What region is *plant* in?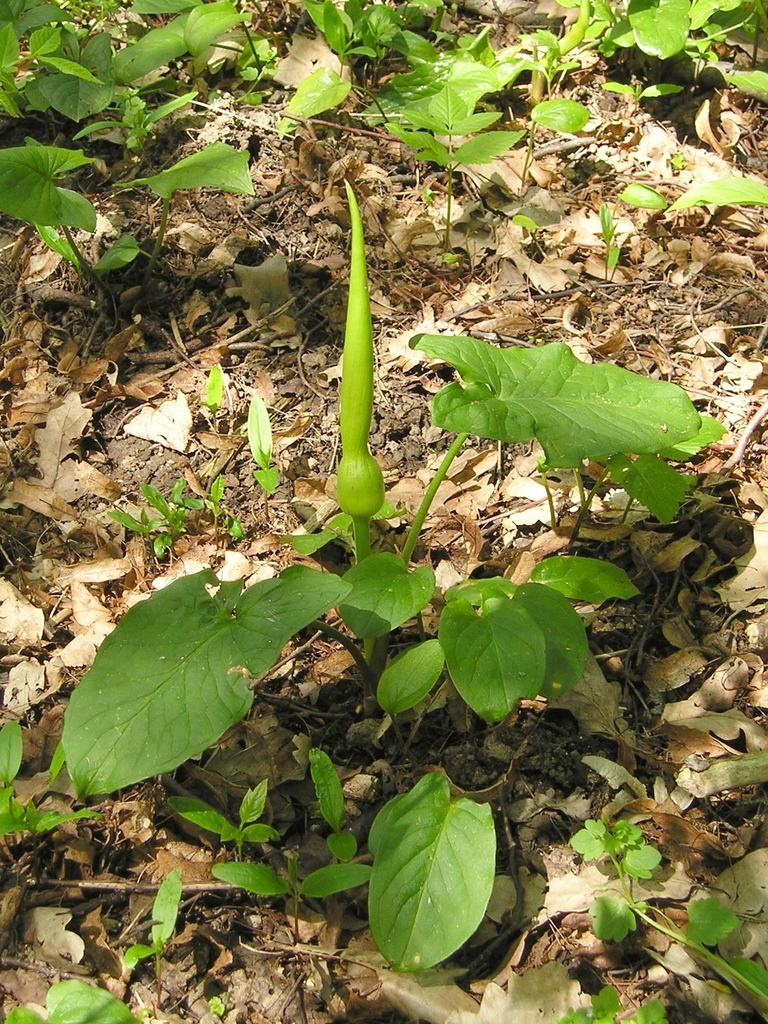
43,68,735,1009.
